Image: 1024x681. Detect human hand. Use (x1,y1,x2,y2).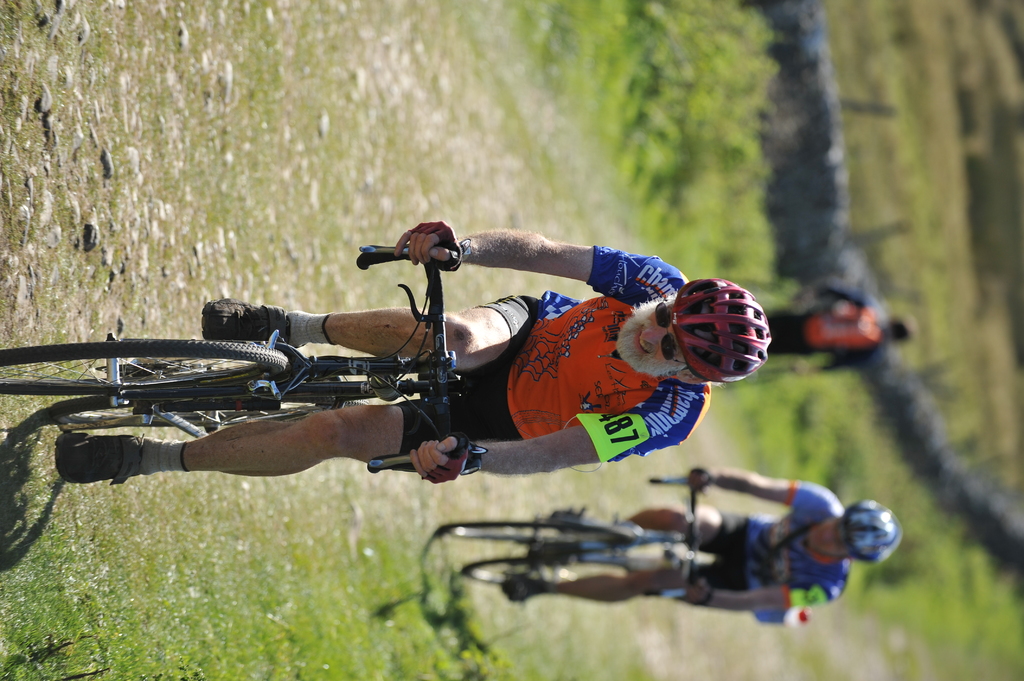
(686,580,711,602).
